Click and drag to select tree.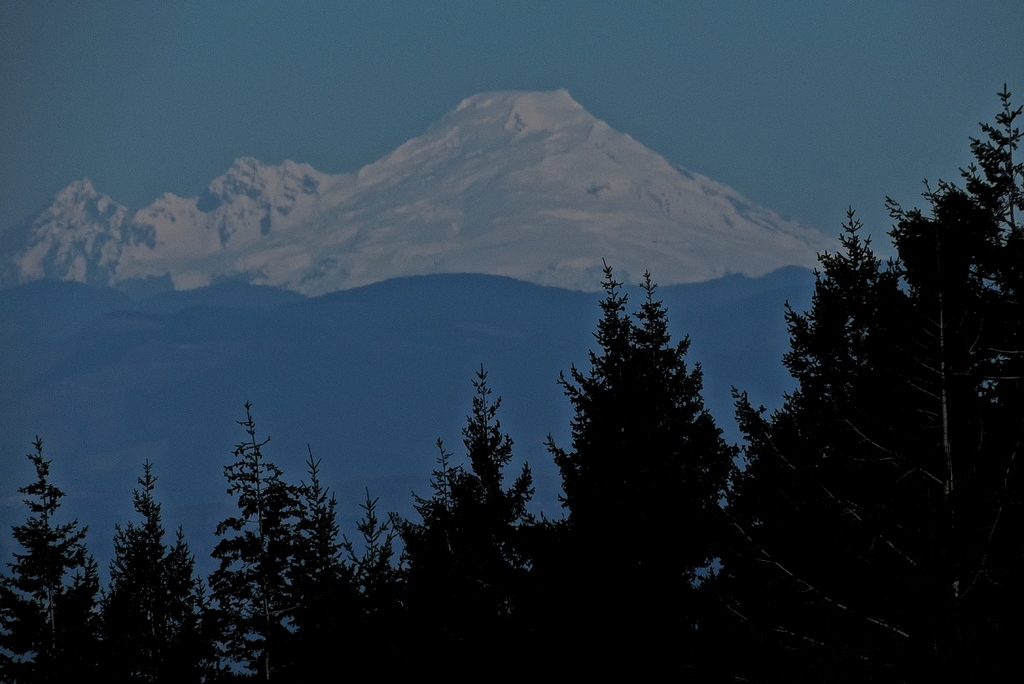
Selection: locate(0, 444, 111, 683).
